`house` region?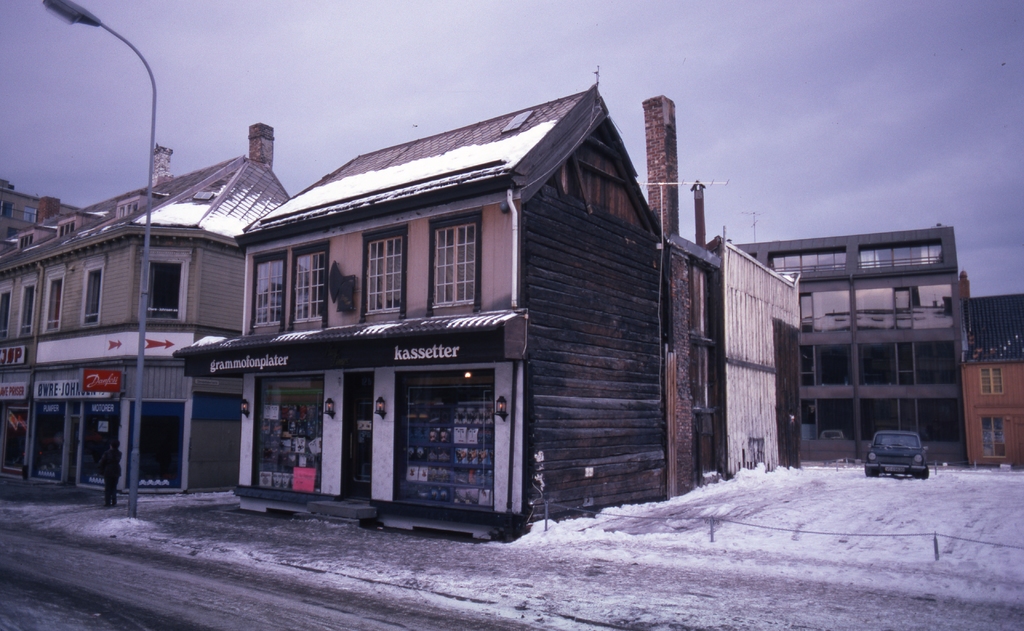
[left=963, top=268, right=1023, bottom=464]
